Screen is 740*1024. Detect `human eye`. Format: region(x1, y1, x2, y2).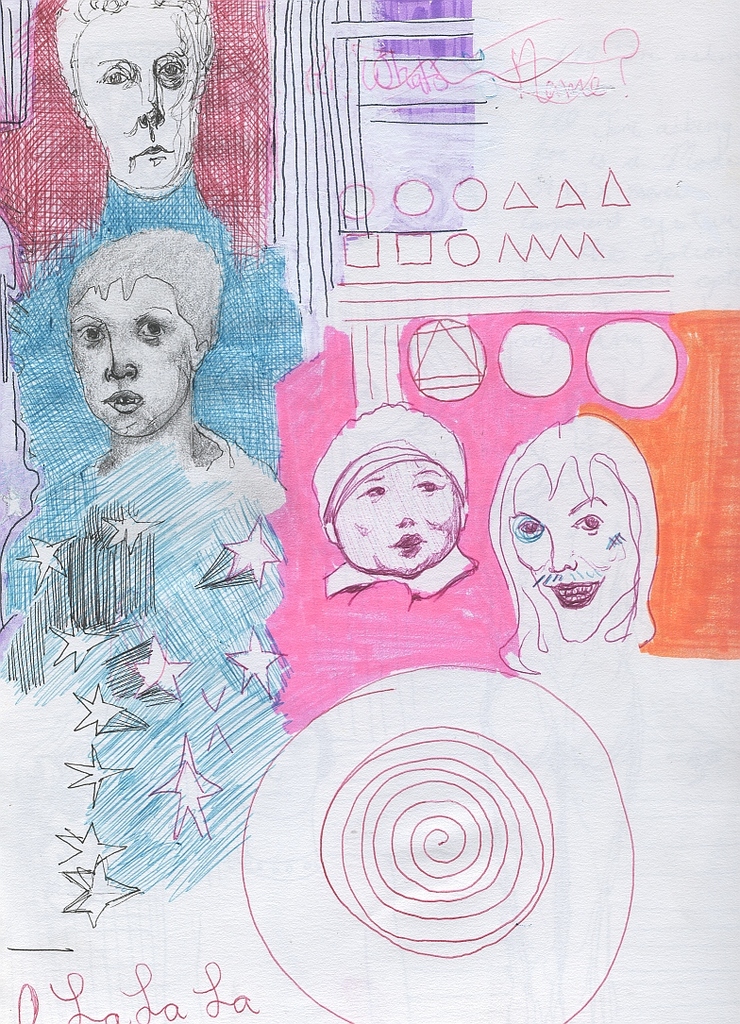
region(417, 469, 440, 492).
